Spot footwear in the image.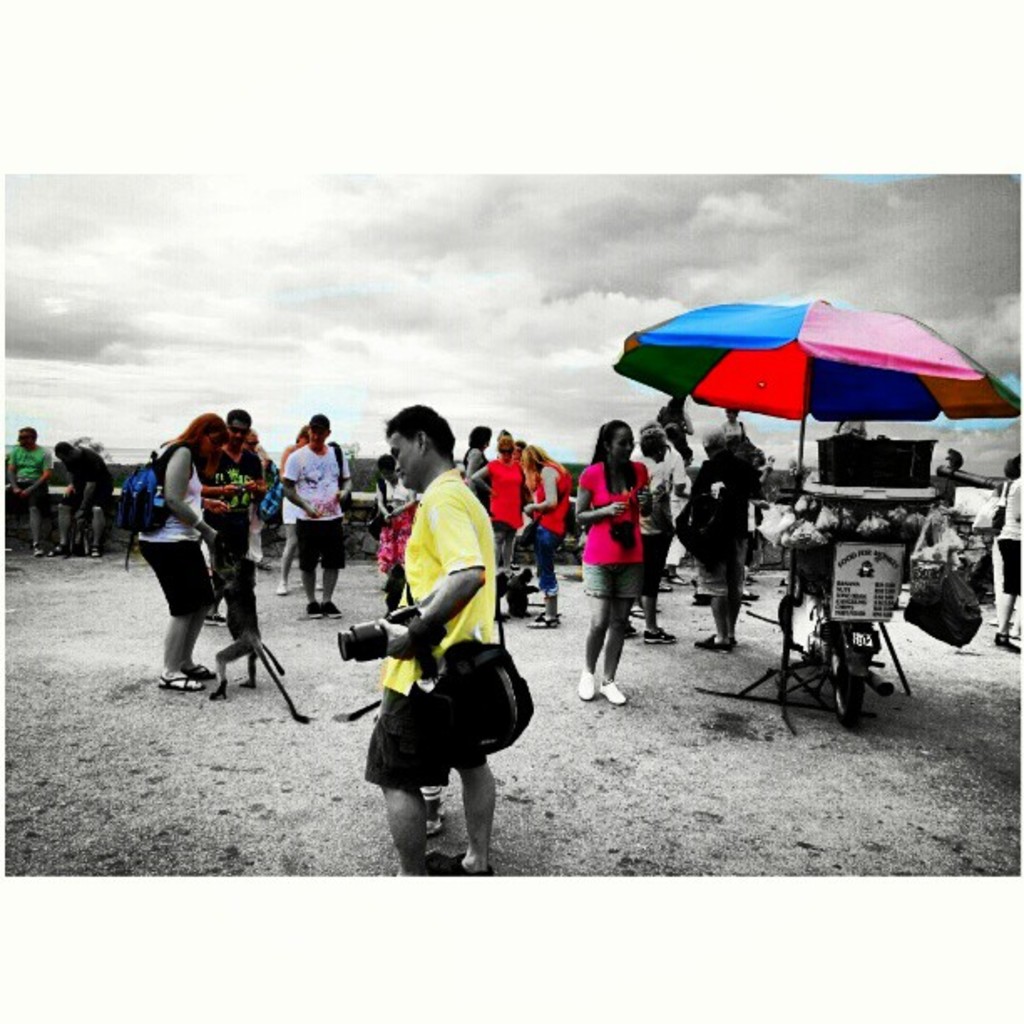
footwear found at BBox(641, 627, 673, 643).
